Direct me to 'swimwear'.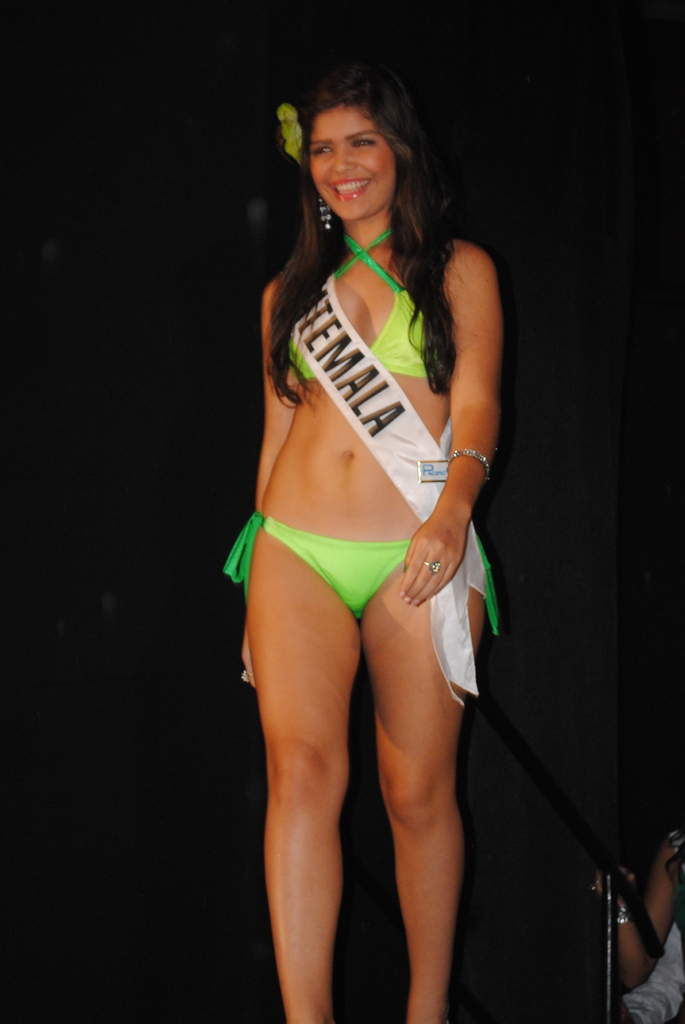
Direction: rect(293, 230, 443, 383).
